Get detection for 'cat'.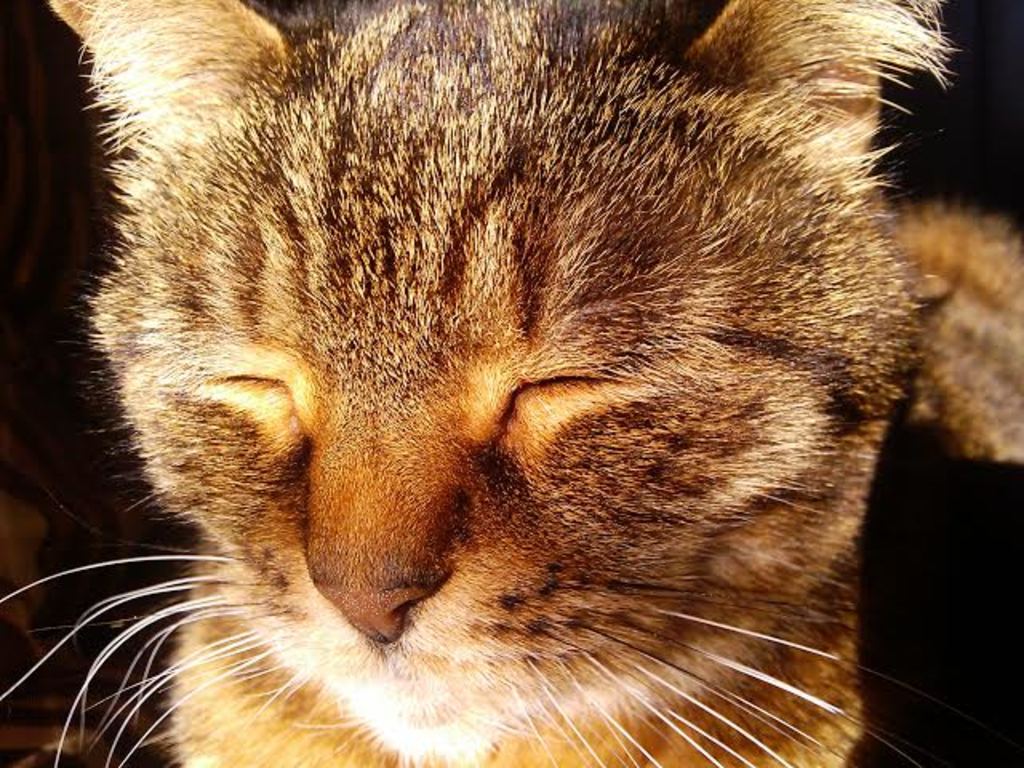
Detection: Rect(0, 0, 1022, 766).
